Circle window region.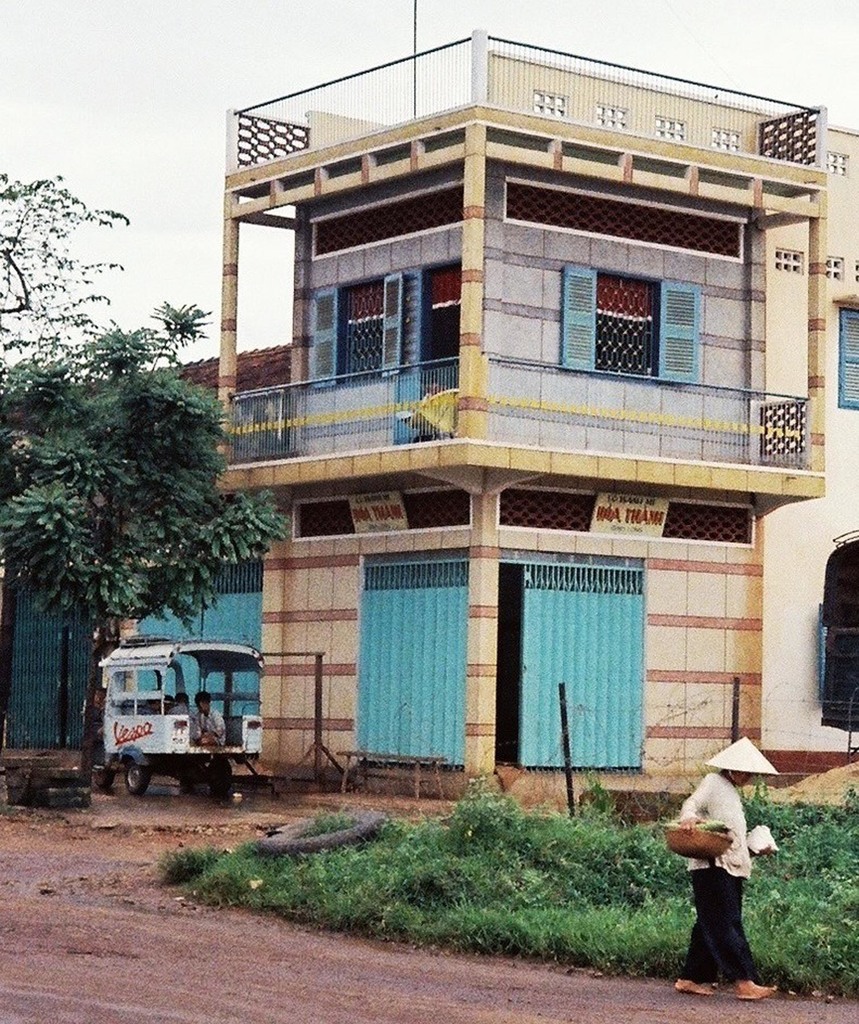
Region: rect(343, 277, 392, 373).
